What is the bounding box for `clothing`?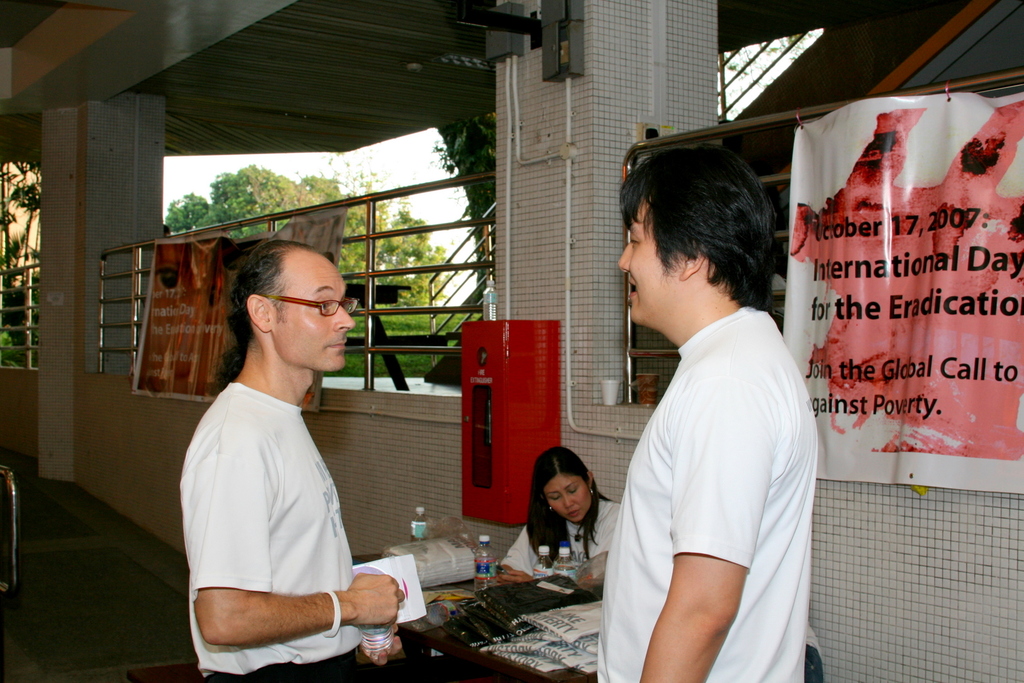
left=595, top=300, right=819, bottom=682.
